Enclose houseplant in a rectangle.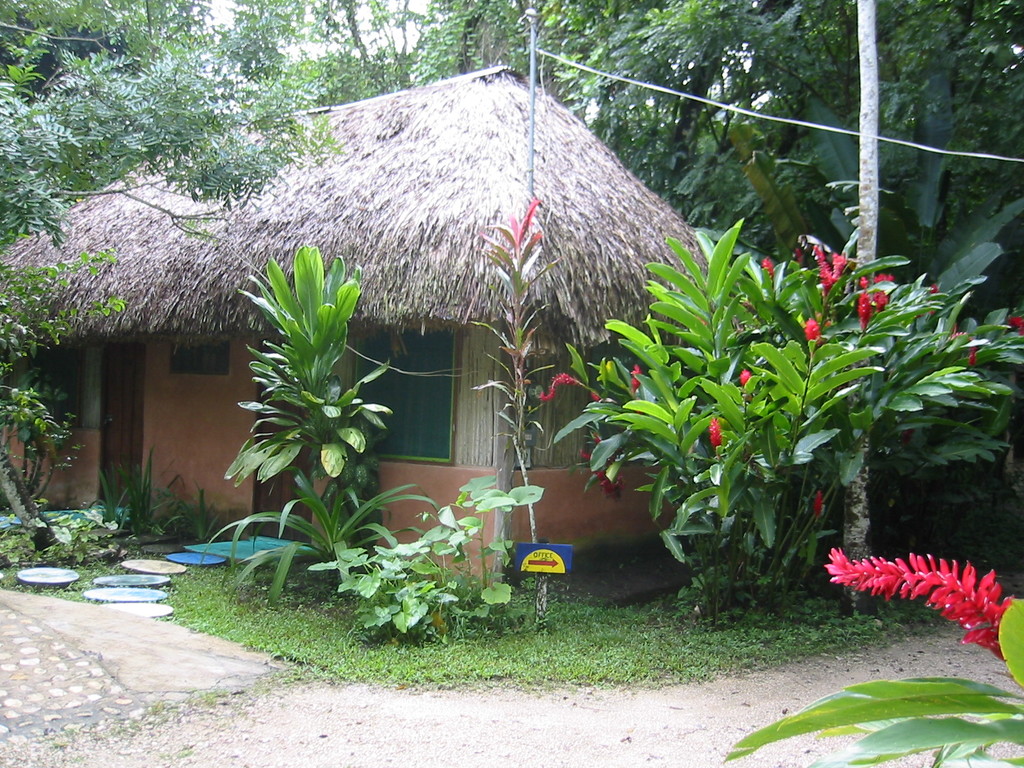
<box>228,232,382,543</box>.
